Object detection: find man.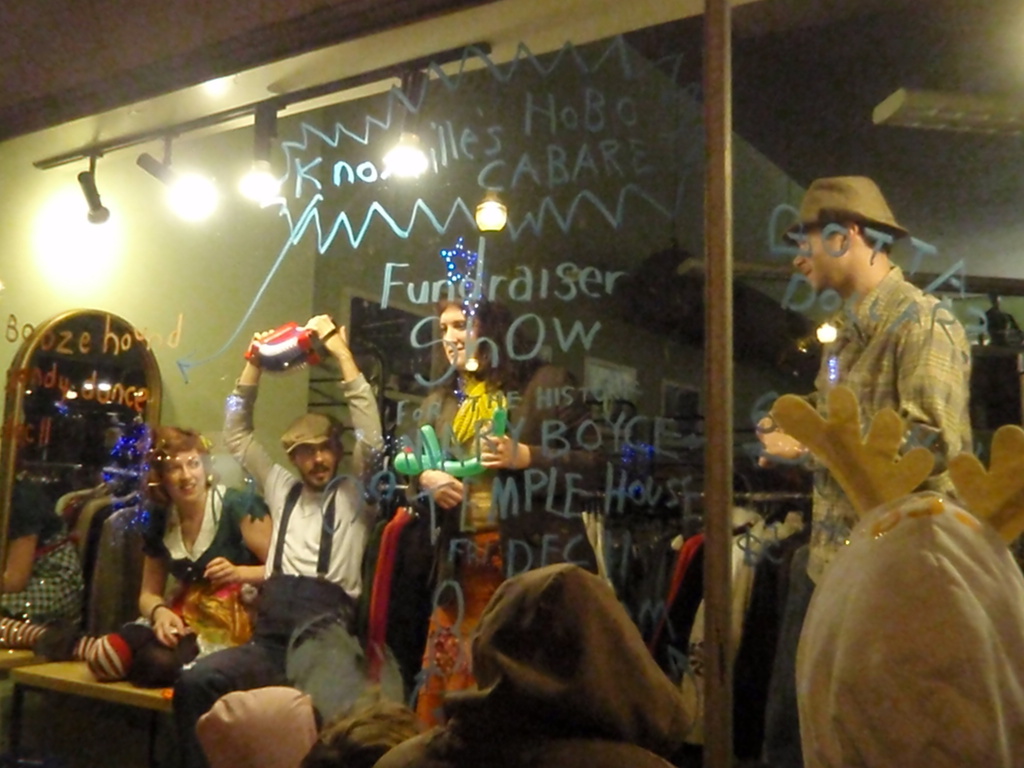
bbox=[178, 307, 397, 767].
